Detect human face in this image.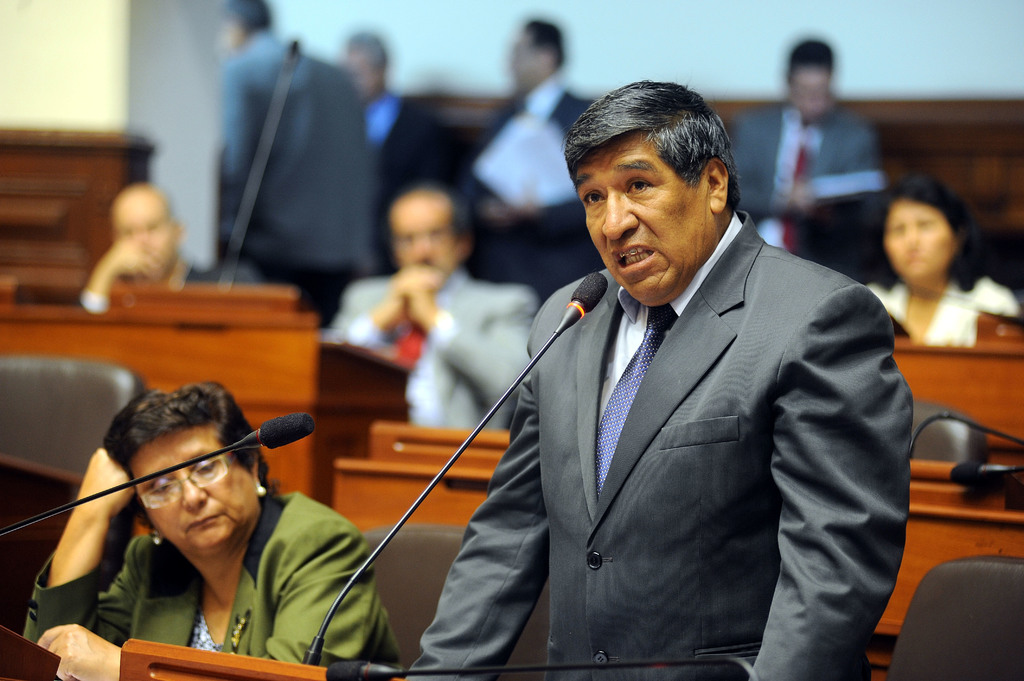
Detection: x1=788 y1=64 x2=828 y2=119.
